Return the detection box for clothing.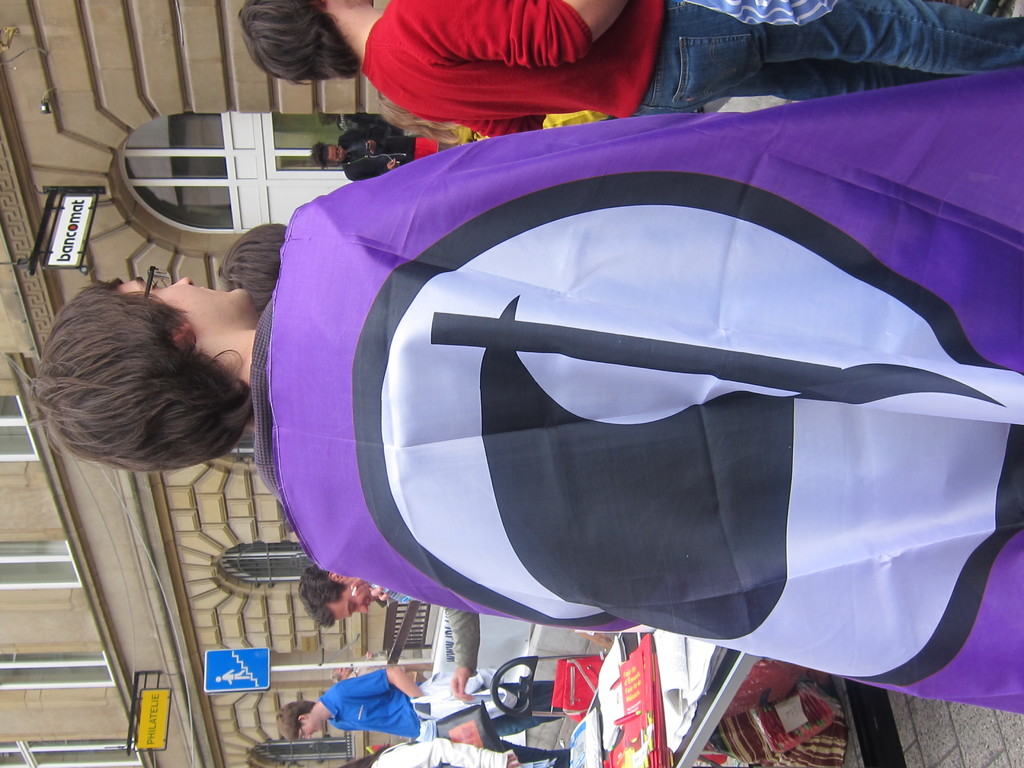
365,744,568,767.
